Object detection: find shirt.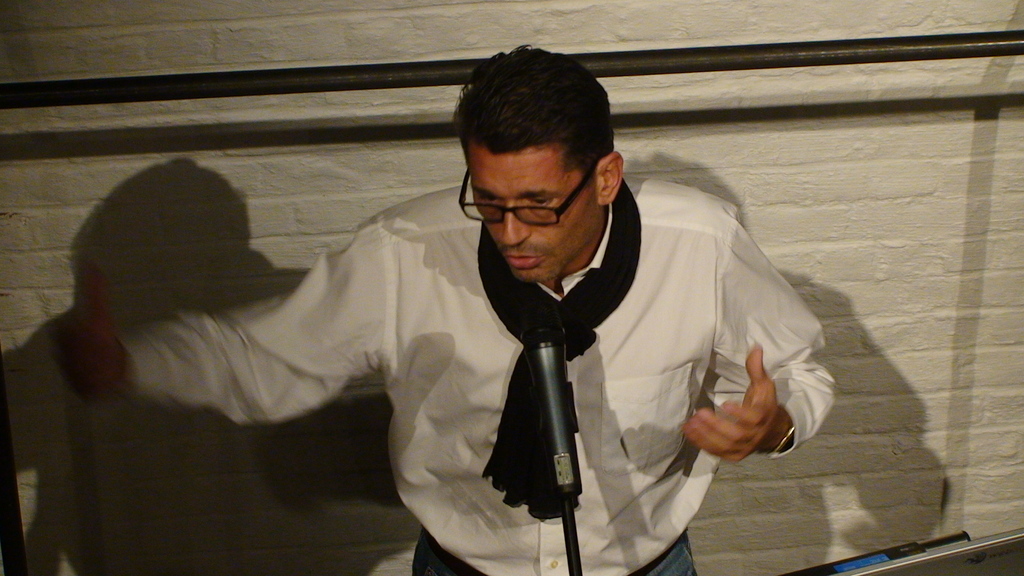
115 178 838 575.
